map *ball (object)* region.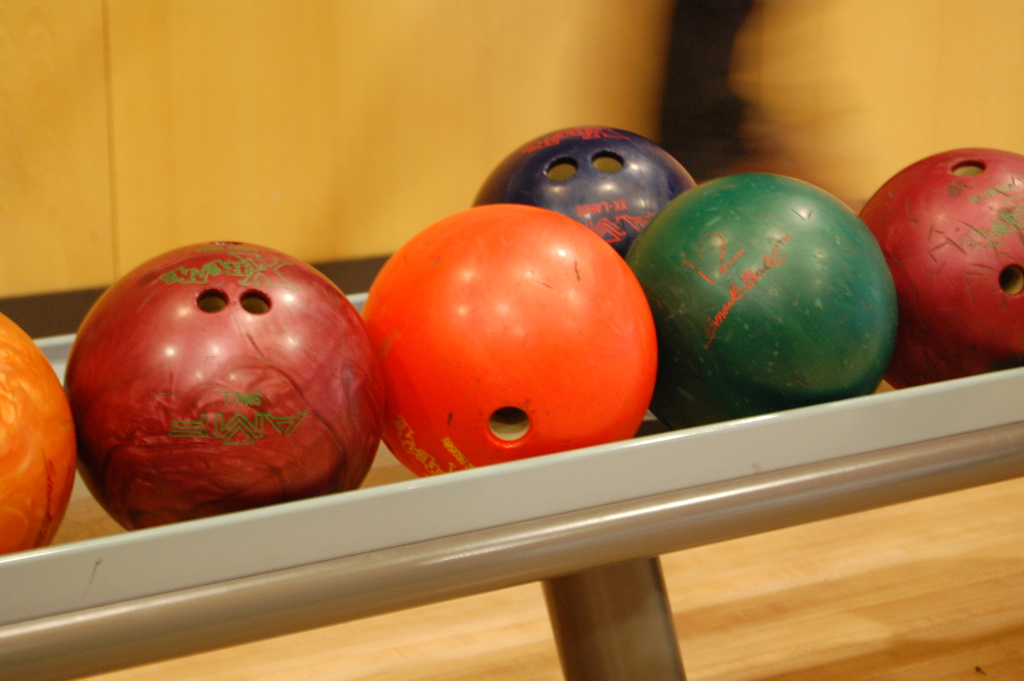
Mapped to crop(473, 127, 693, 256).
